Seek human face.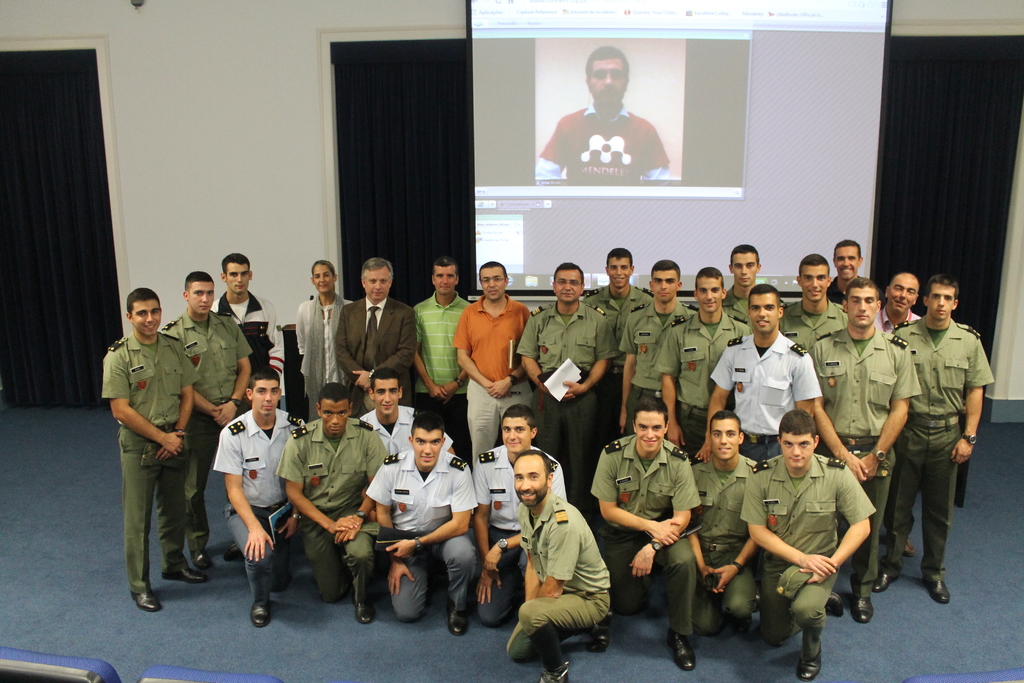
<region>653, 273, 678, 303</region>.
